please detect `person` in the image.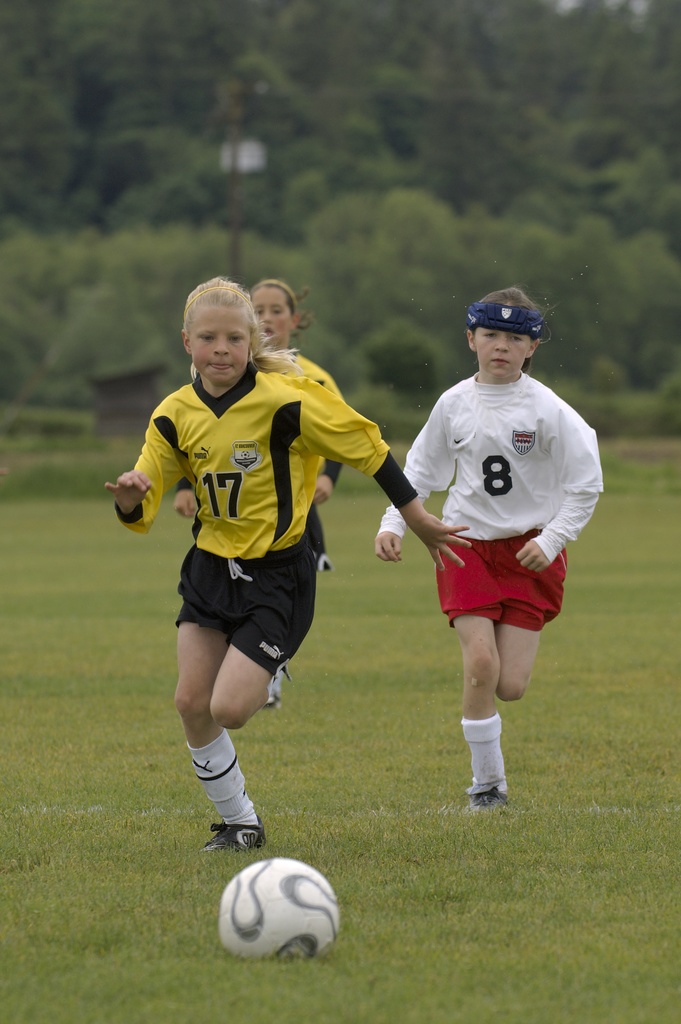
x1=104, y1=273, x2=473, y2=853.
